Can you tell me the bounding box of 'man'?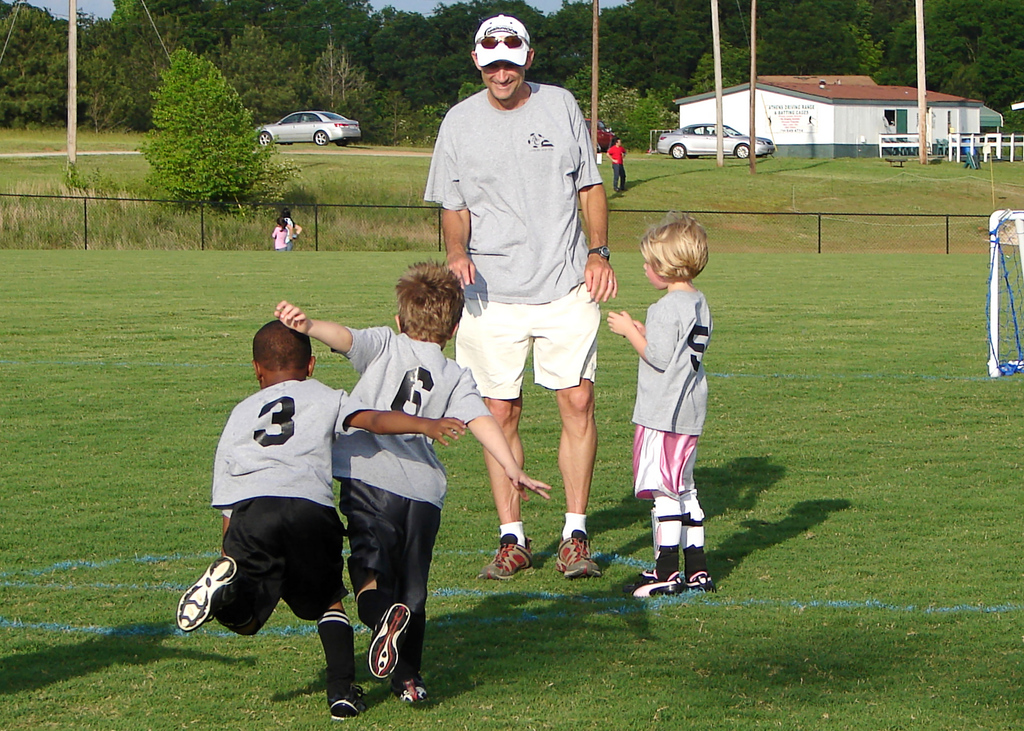
<box>604,136,627,192</box>.
